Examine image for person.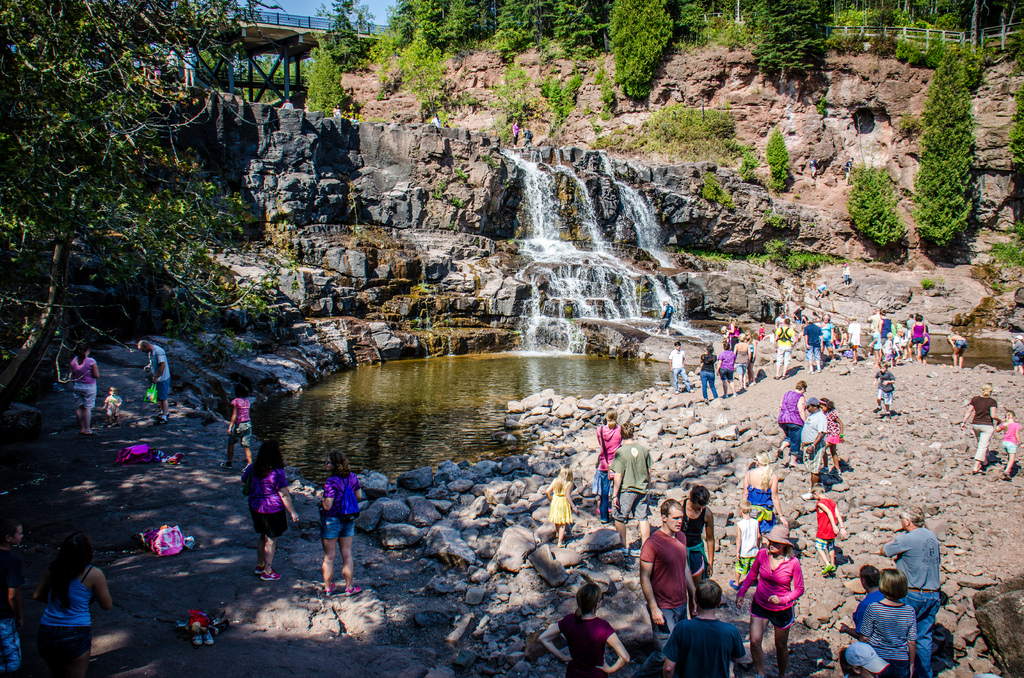
Examination result: {"x1": 995, "y1": 405, "x2": 1023, "y2": 482}.
